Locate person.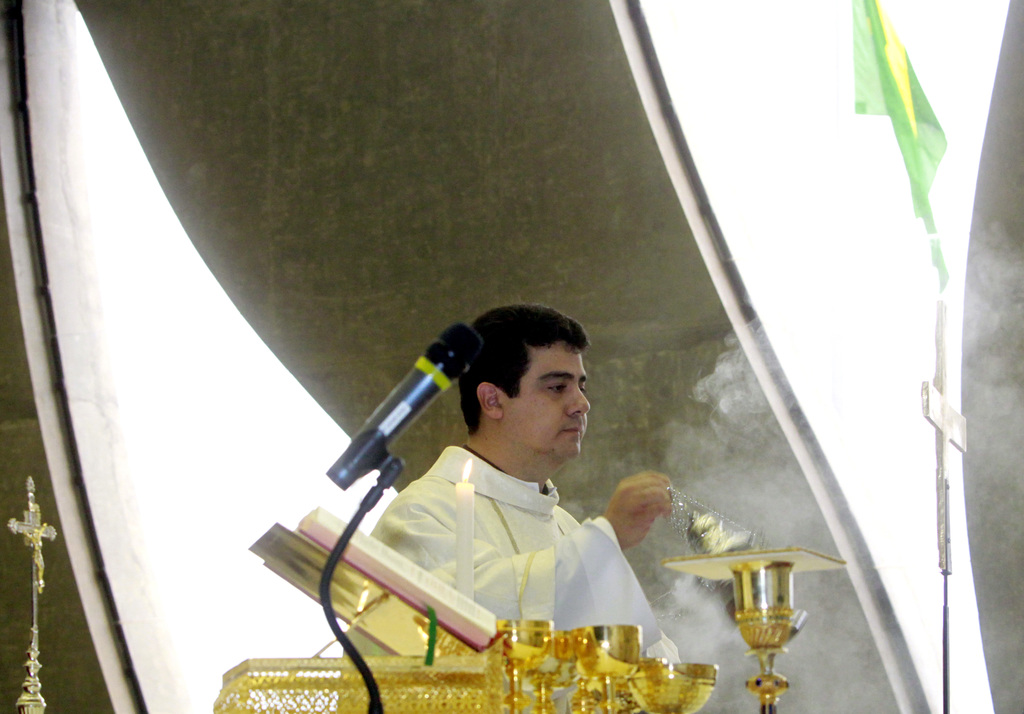
Bounding box: region(330, 298, 669, 679).
